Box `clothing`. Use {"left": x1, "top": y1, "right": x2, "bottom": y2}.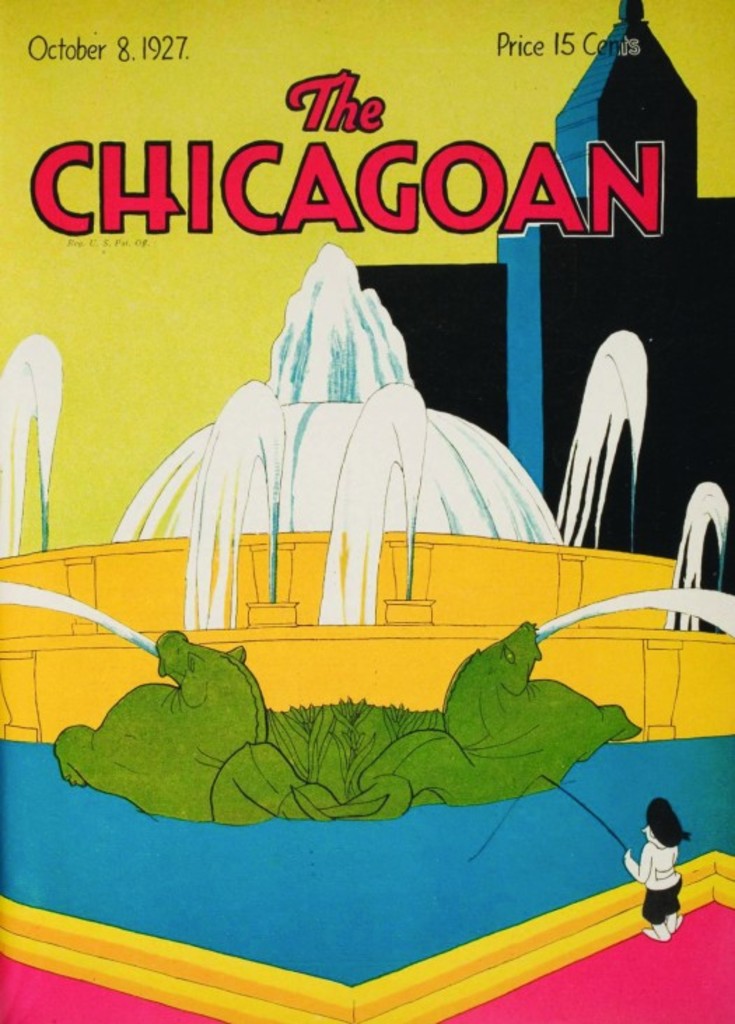
{"left": 645, "top": 881, "right": 682, "bottom": 929}.
